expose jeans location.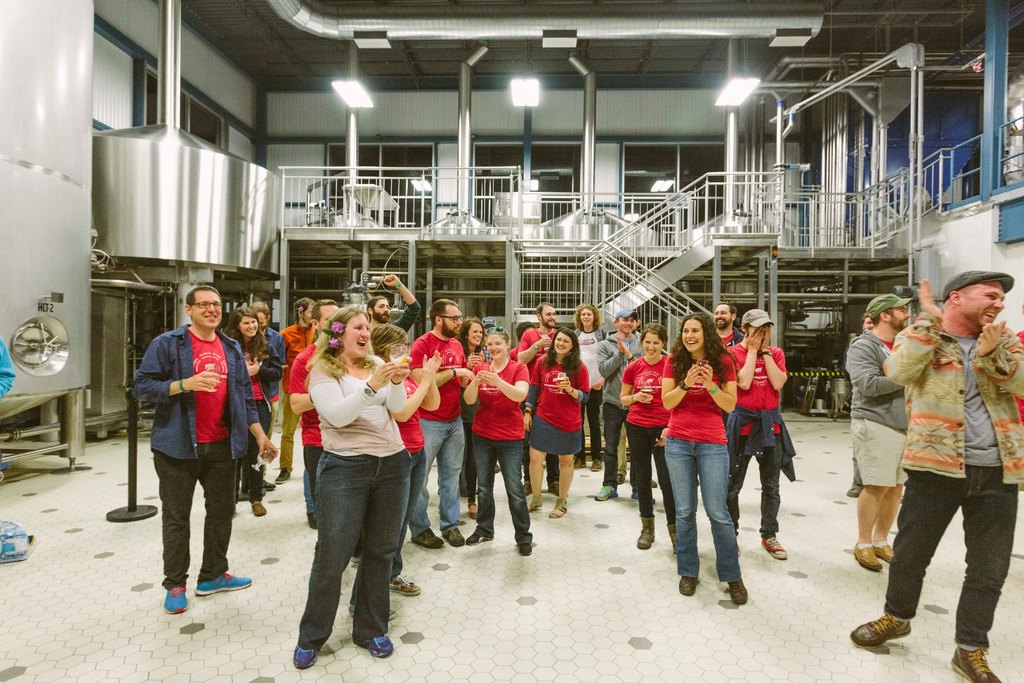
Exposed at <bbox>883, 466, 1016, 650</bbox>.
